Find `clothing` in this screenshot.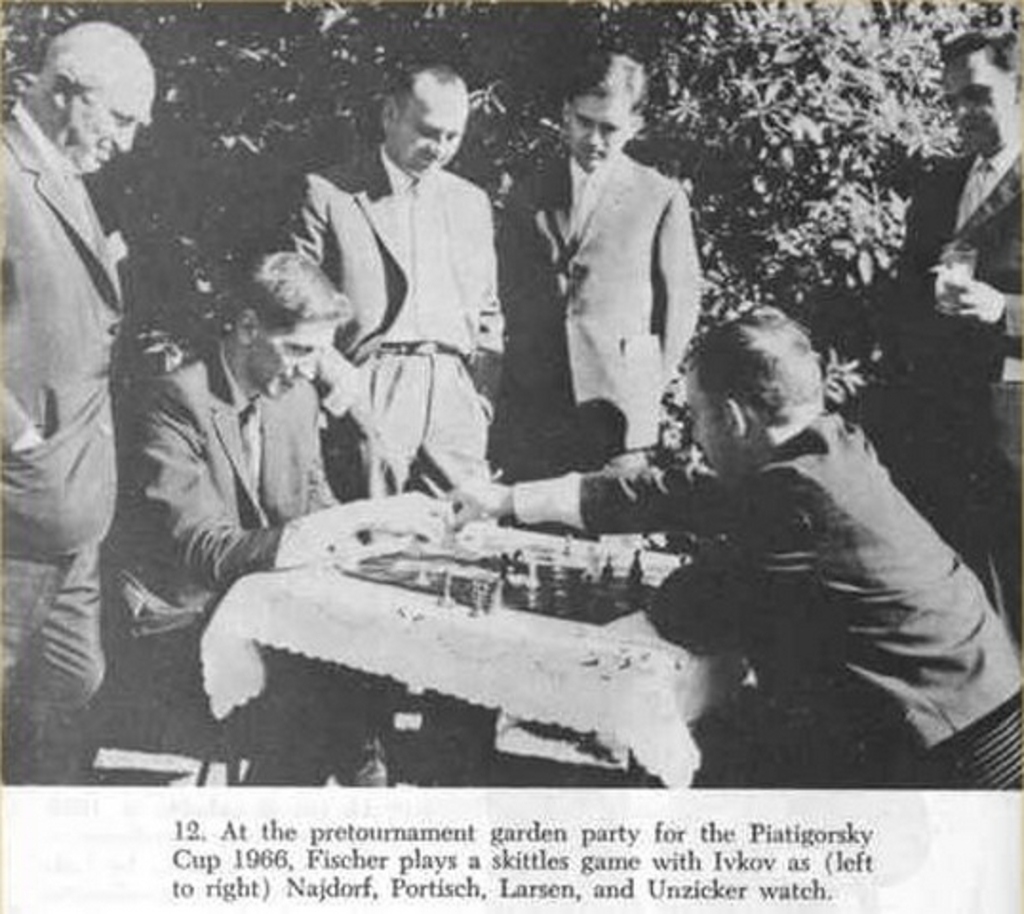
The bounding box for `clothing` is bbox=[0, 110, 131, 562].
